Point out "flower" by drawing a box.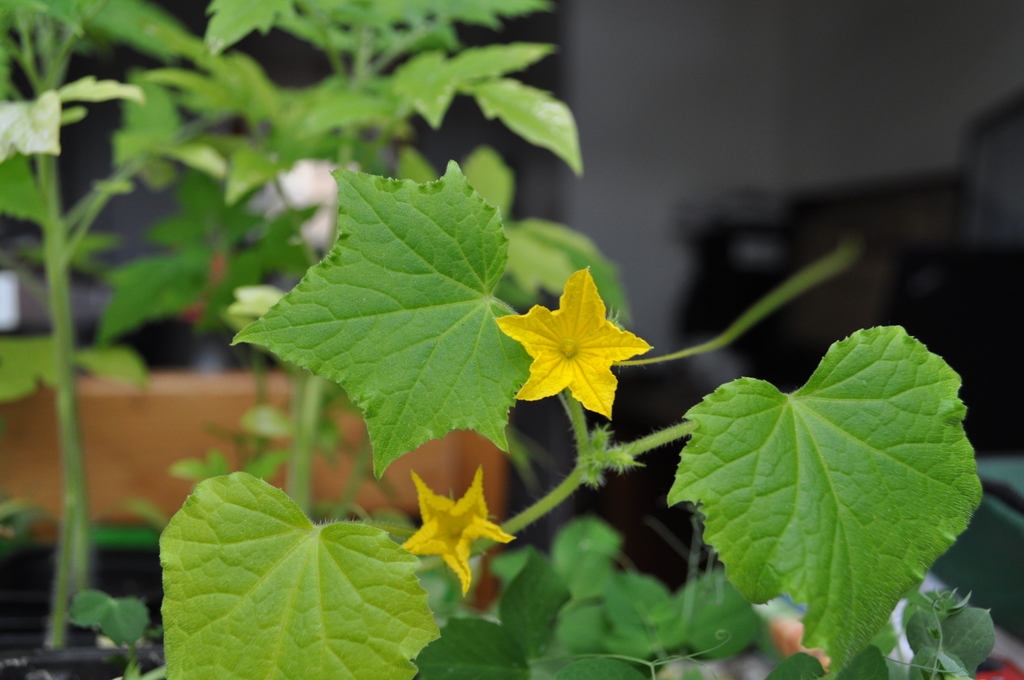
x1=401 y1=460 x2=524 y2=601.
